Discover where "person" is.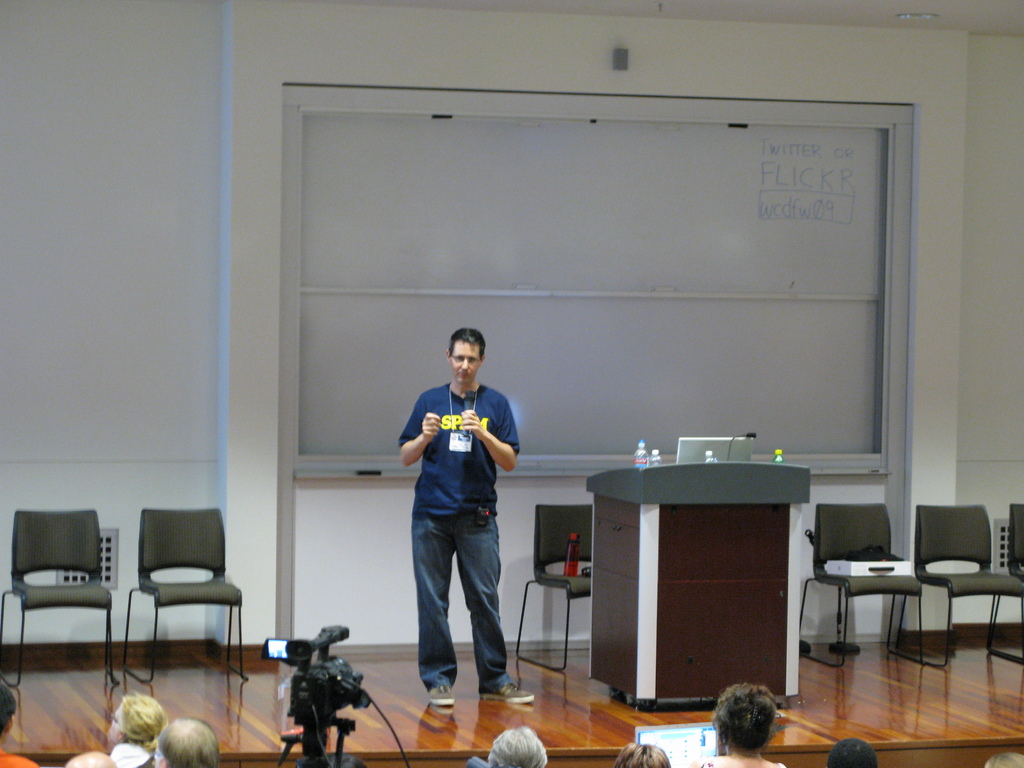
Discovered at select_region(479, 721, 551, 767).
